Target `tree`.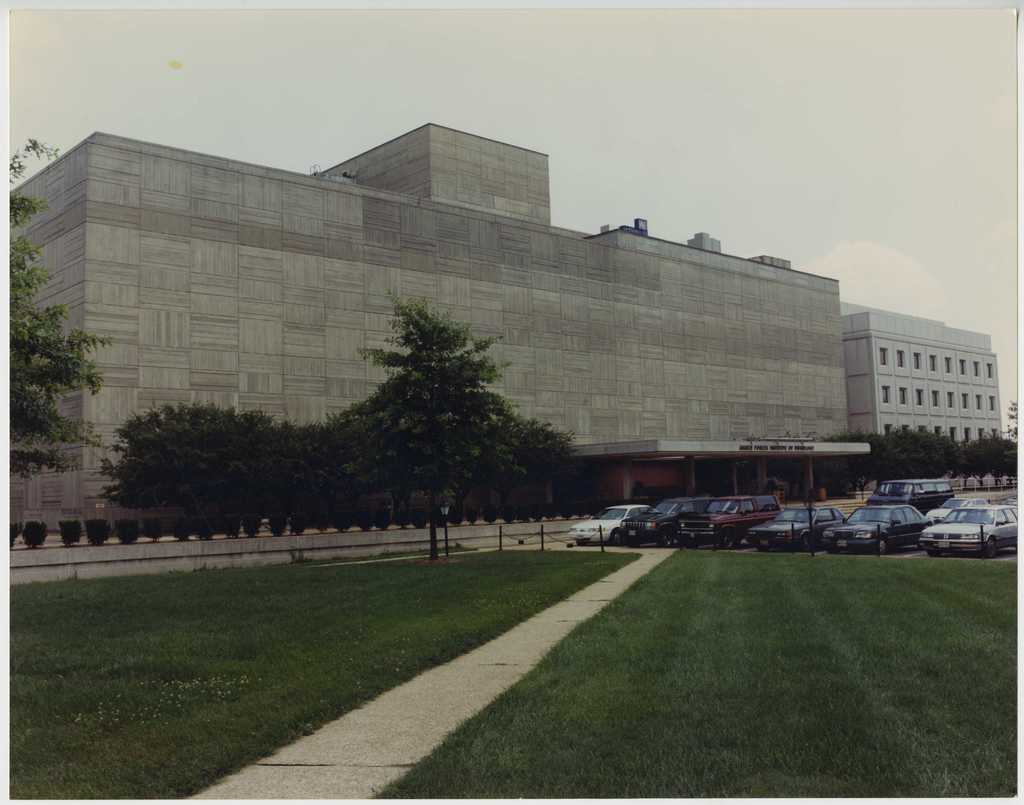
Target region: <box>3,137,116,476</box>.
